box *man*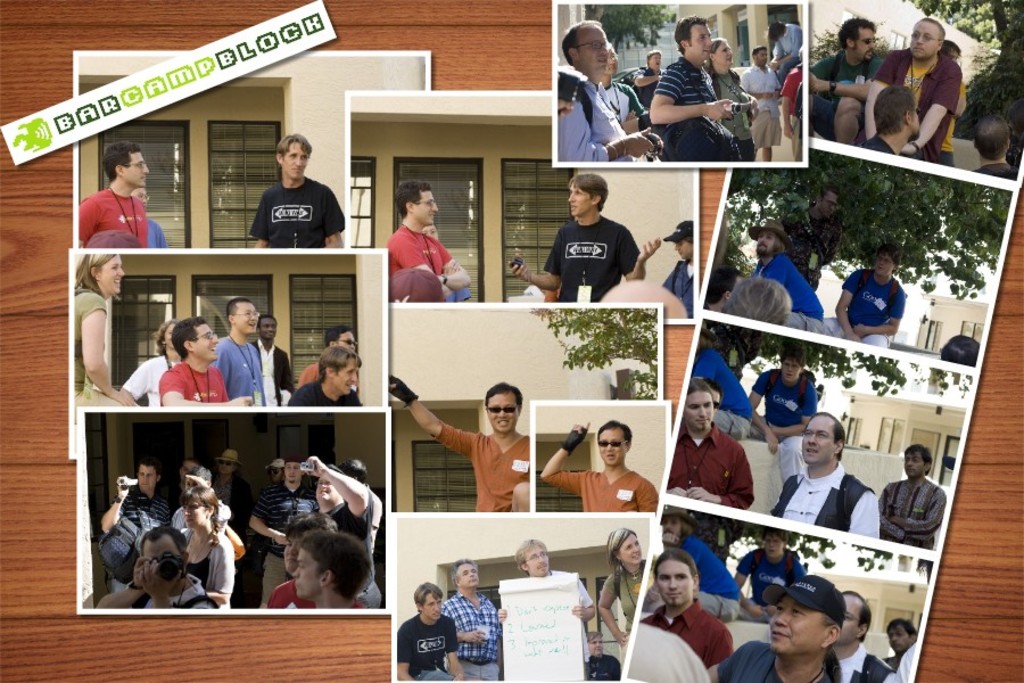
x1=75 y1=141 x2=149 y2=250
